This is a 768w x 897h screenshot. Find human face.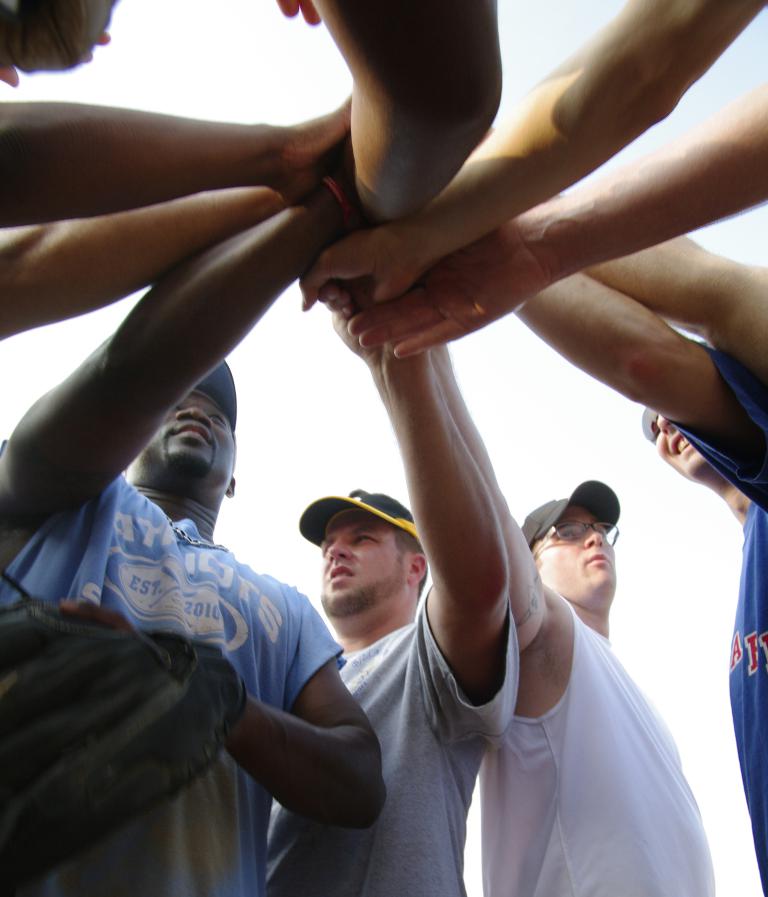
Bounding box: {"left": 322, "top": 509, "right": 405, "bottom": 619}.
